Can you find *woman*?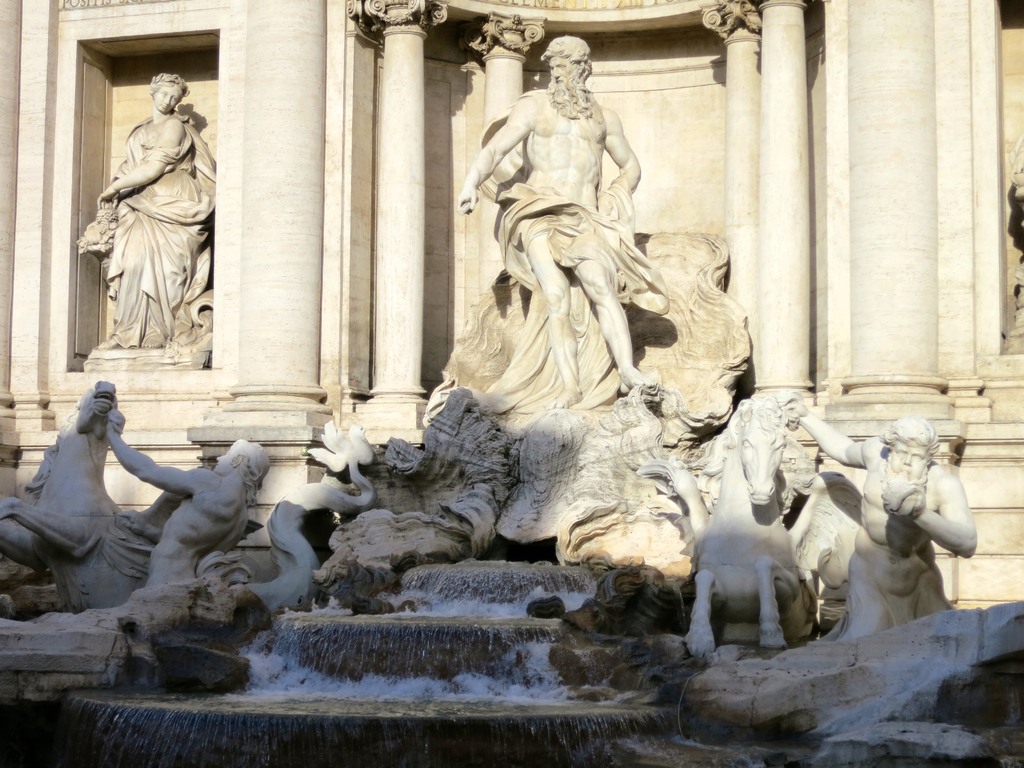
Yes, bounding box: <region>87, 50, 202, 365</region>.
